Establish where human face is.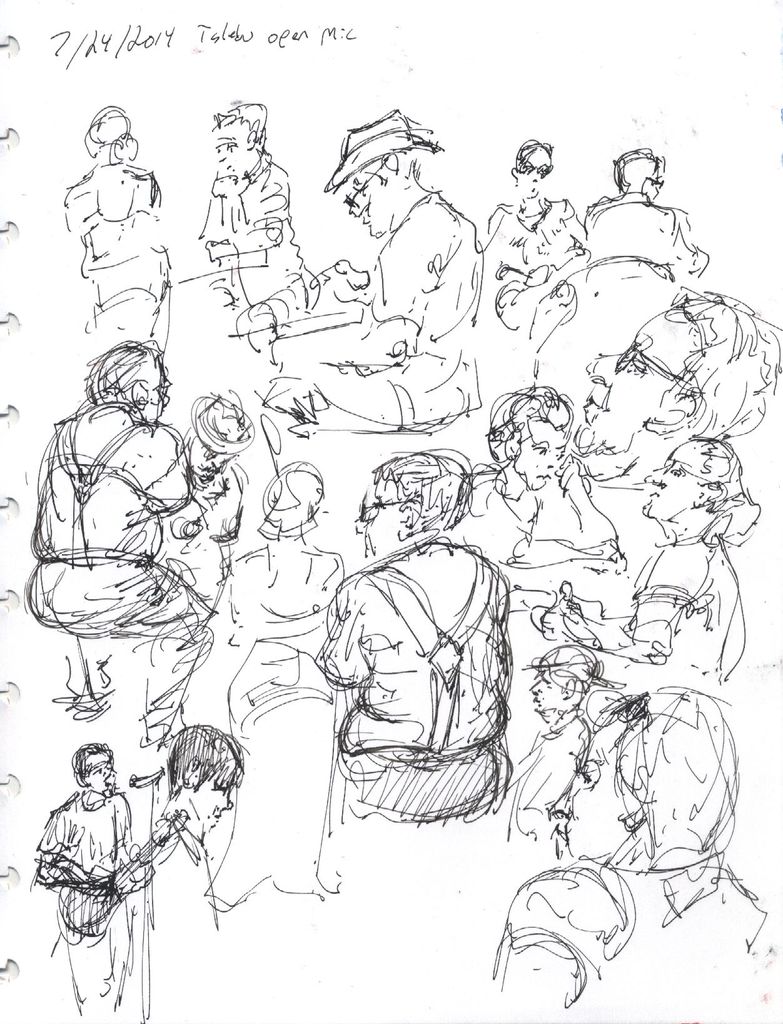
Established at box(564, 298, 695, 481).
